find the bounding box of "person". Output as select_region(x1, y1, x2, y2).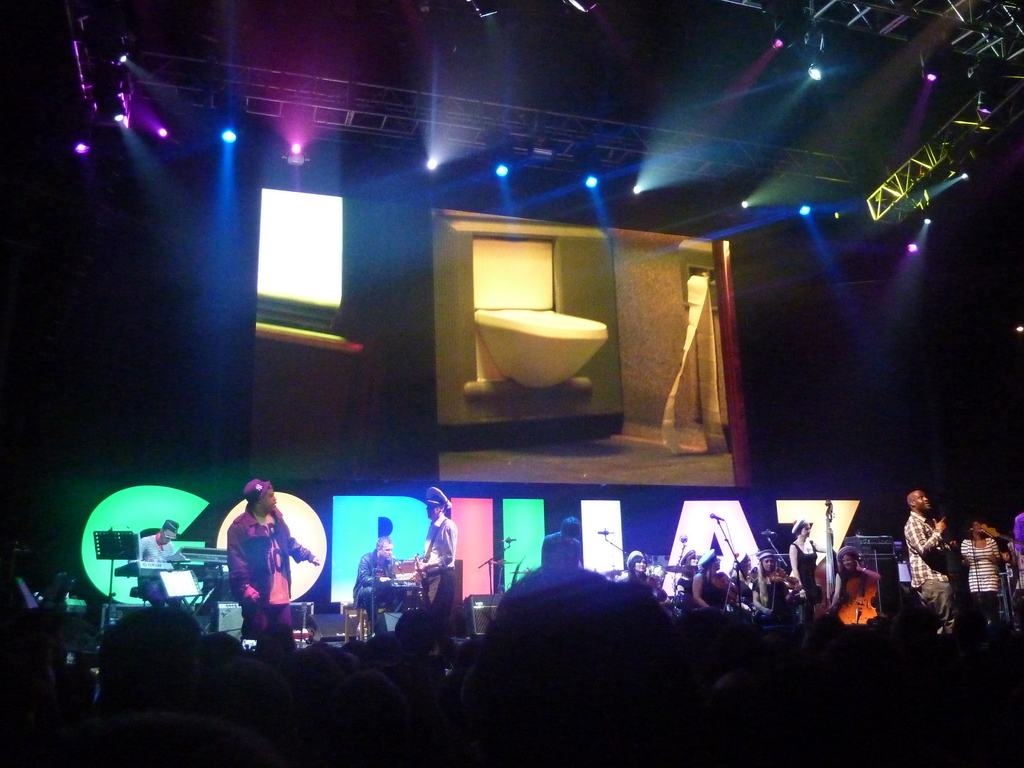
select_region(623, 543, 664, 611).
